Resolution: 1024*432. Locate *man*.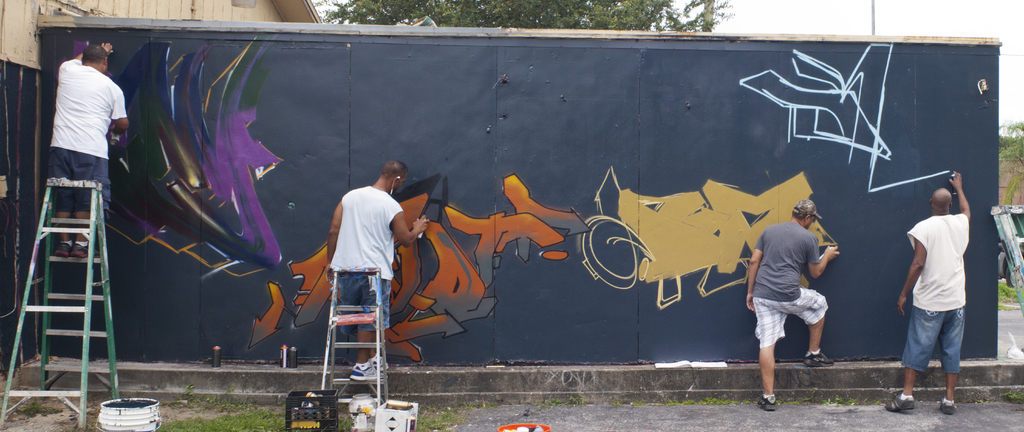
325, 163, 431, 378.
